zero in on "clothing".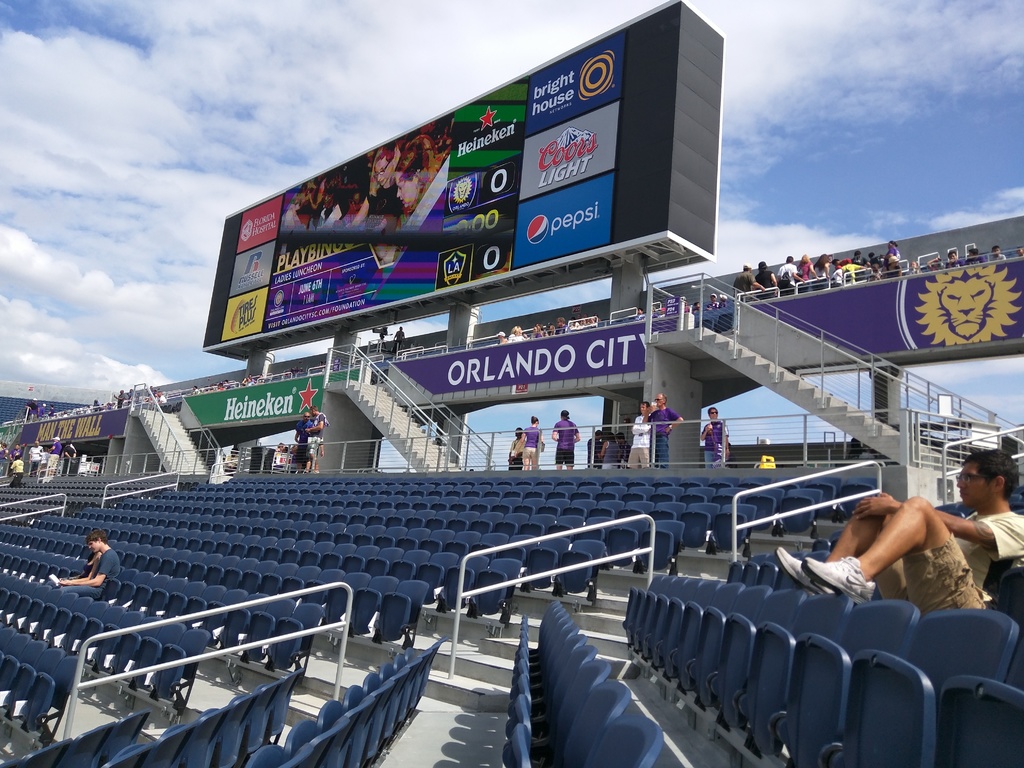
Zeroed in: <bbox>604, 441, 621, 466</bbox>.
